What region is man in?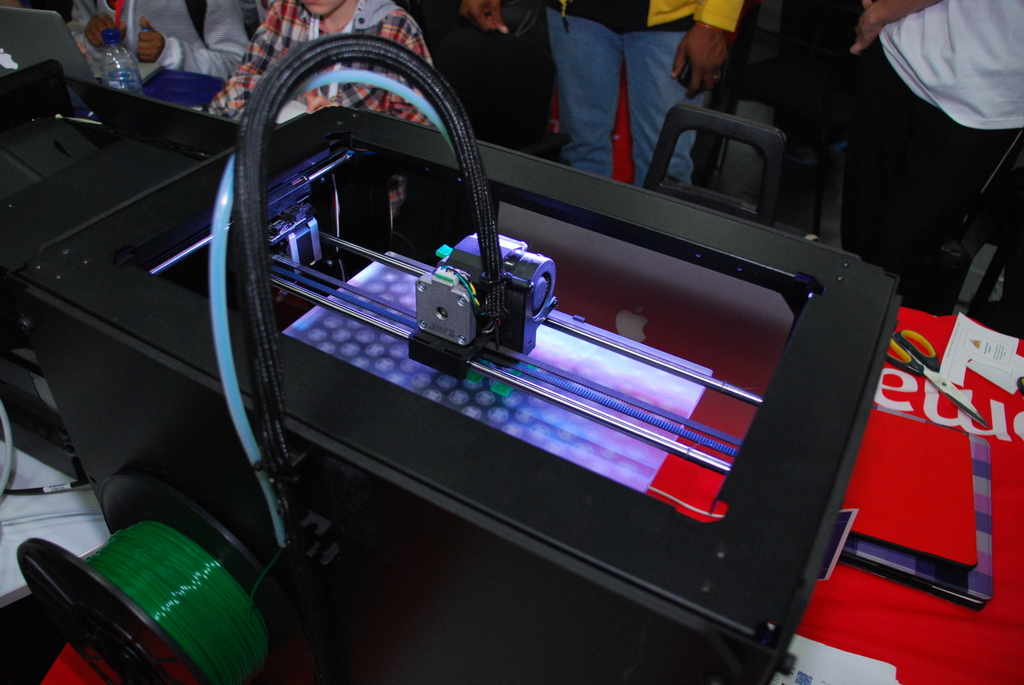
x1=851, y1=0, x2=1018, y2=303.
